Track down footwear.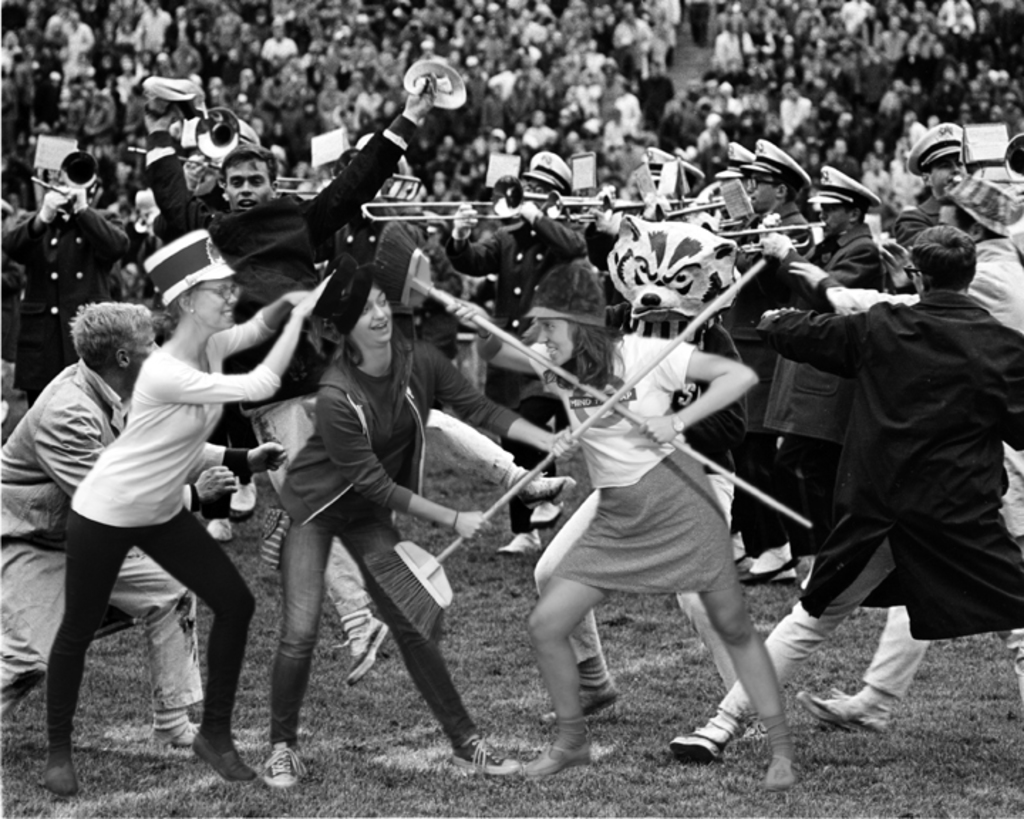
Tracked to select_region(38, 756, 80, 801).
